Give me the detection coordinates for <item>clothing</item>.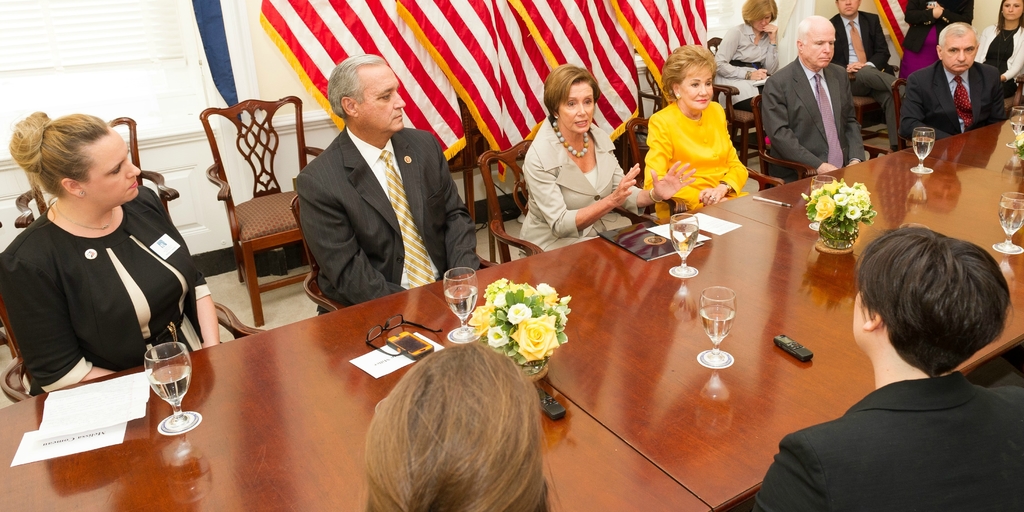
pyautogui.locateOnScreen(640, 98, 750, 224).
